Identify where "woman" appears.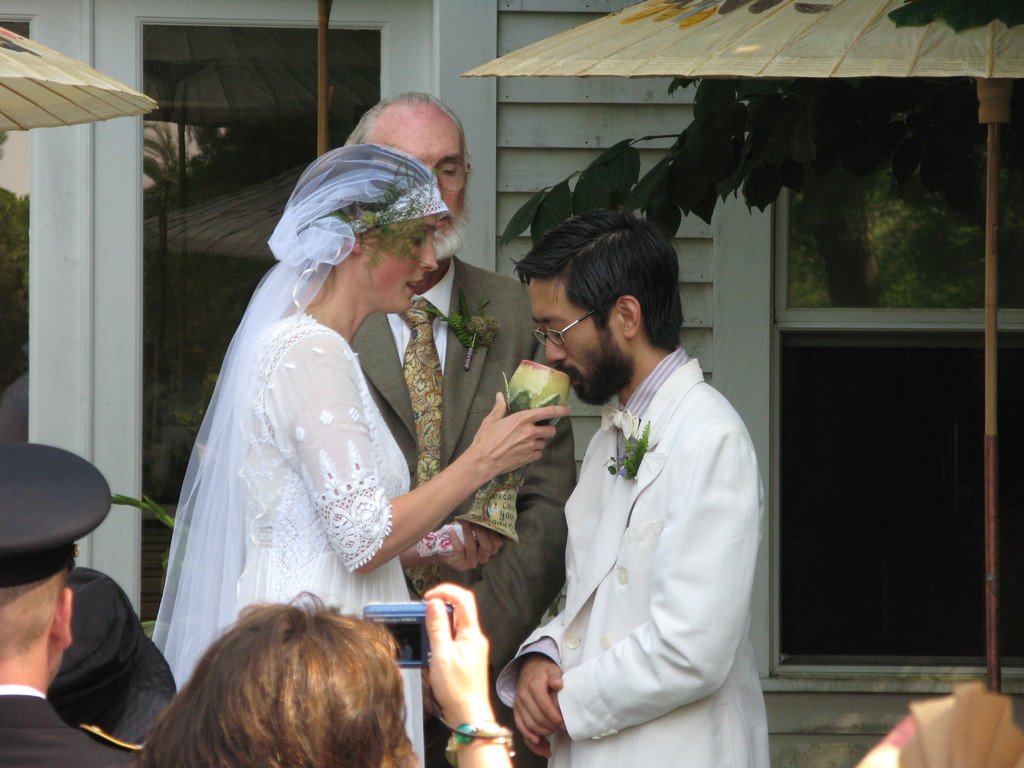
Appears at rect(138, 580, 514, 767).
